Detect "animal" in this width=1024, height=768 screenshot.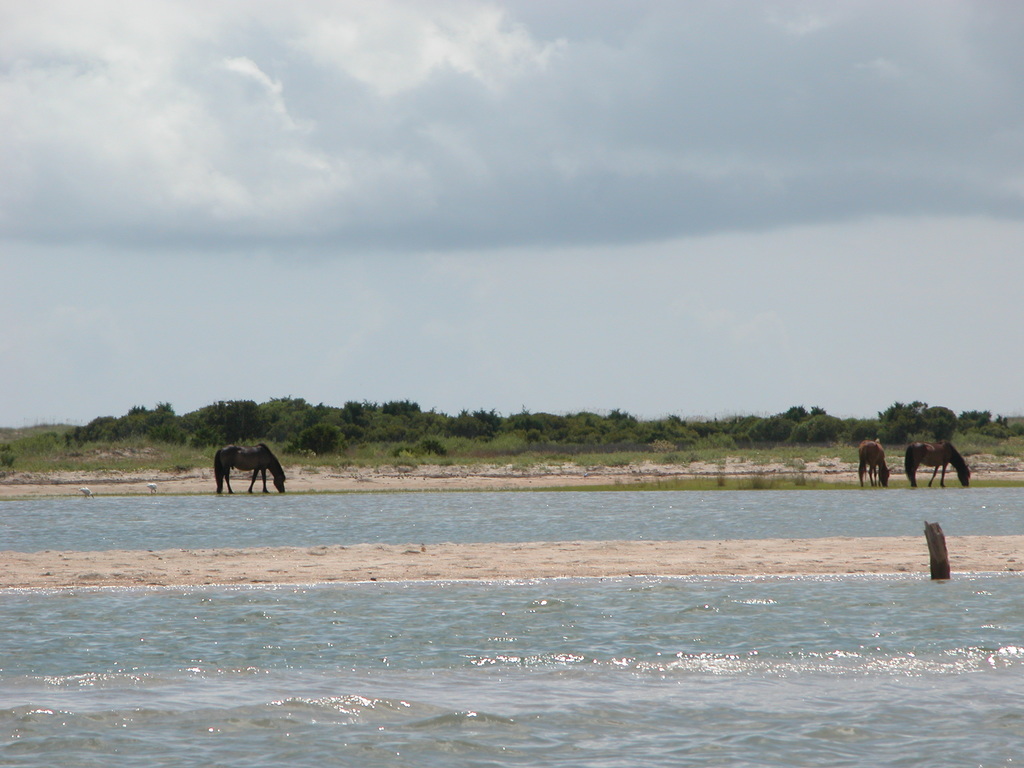
Detection: BBox(857, 442, 892, 486).
